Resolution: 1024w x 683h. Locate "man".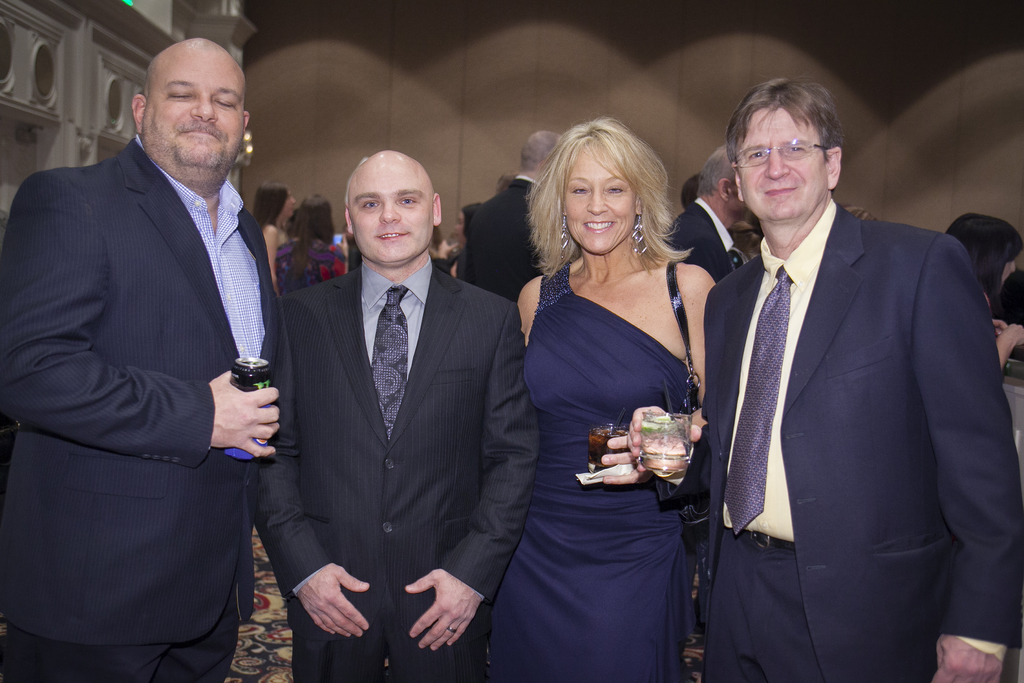
left=248, top=148, right=541, bottom=682.
